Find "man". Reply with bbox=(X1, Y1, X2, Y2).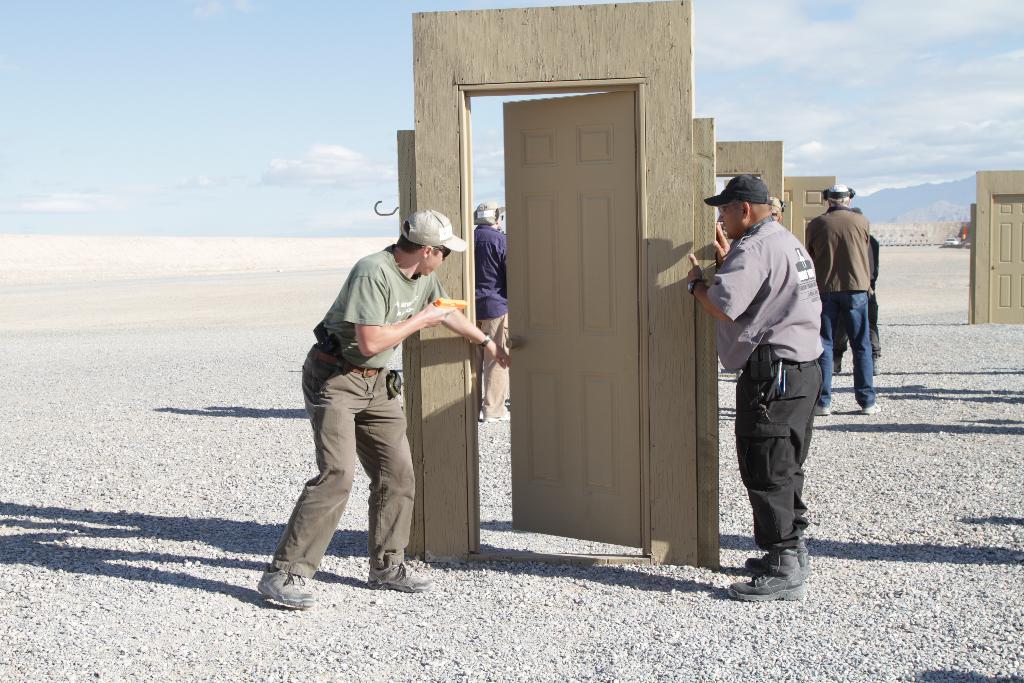
bbox=(687, 174, 825, 610).
